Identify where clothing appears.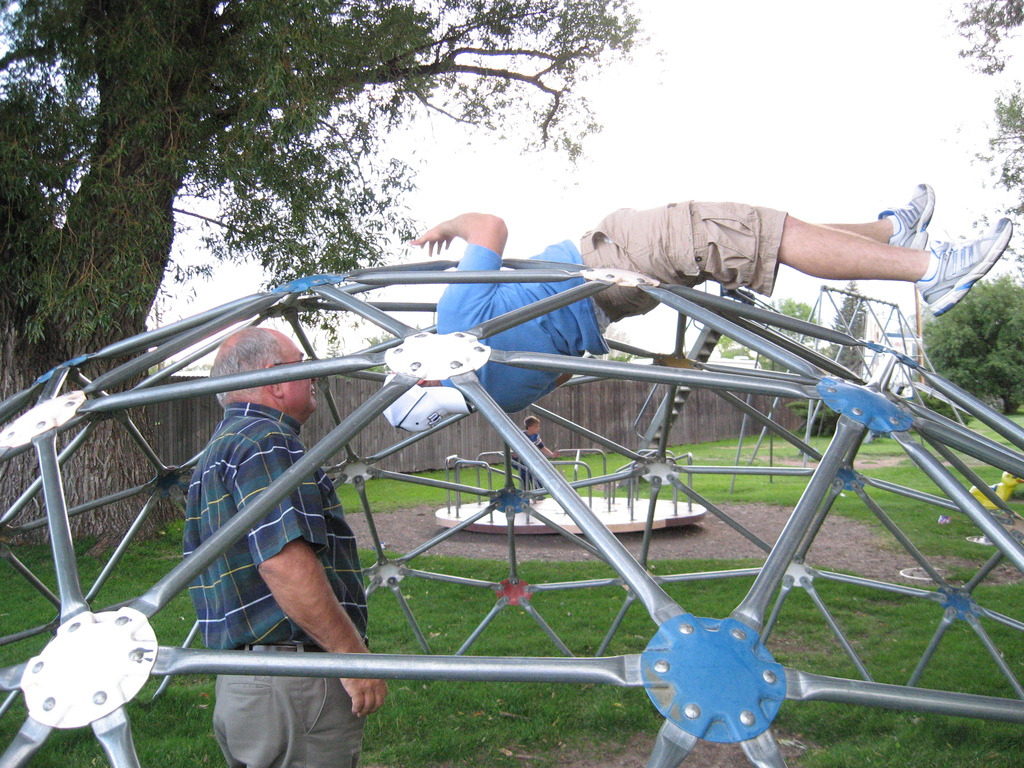
Appears at [left=434, top=199, right=787, bottom=413].
